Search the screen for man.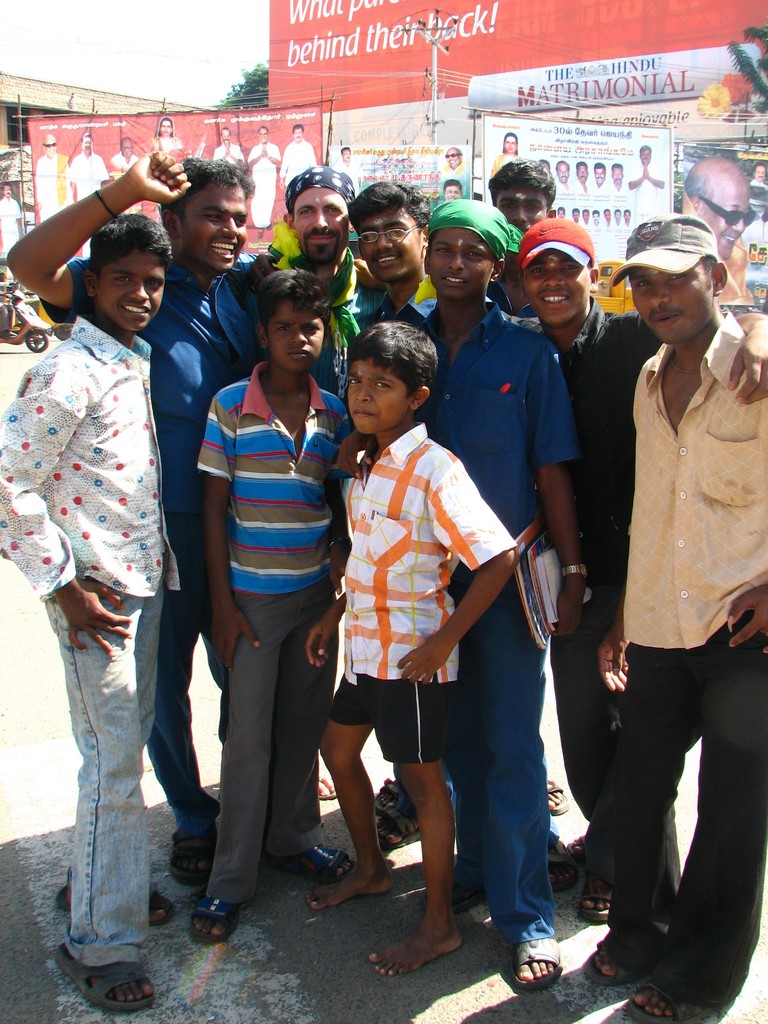
Found at (left=623, top=208, right=634, bottom=229).
